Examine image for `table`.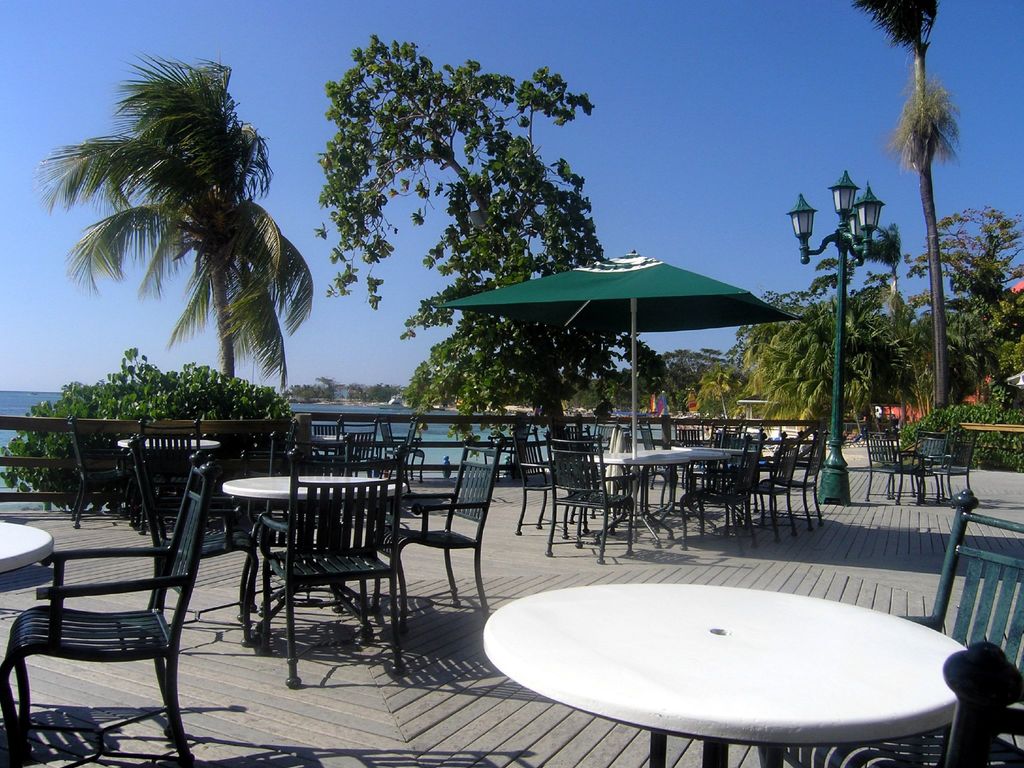
Examination result: (left=116, top=433, right=225, bottom=540).
